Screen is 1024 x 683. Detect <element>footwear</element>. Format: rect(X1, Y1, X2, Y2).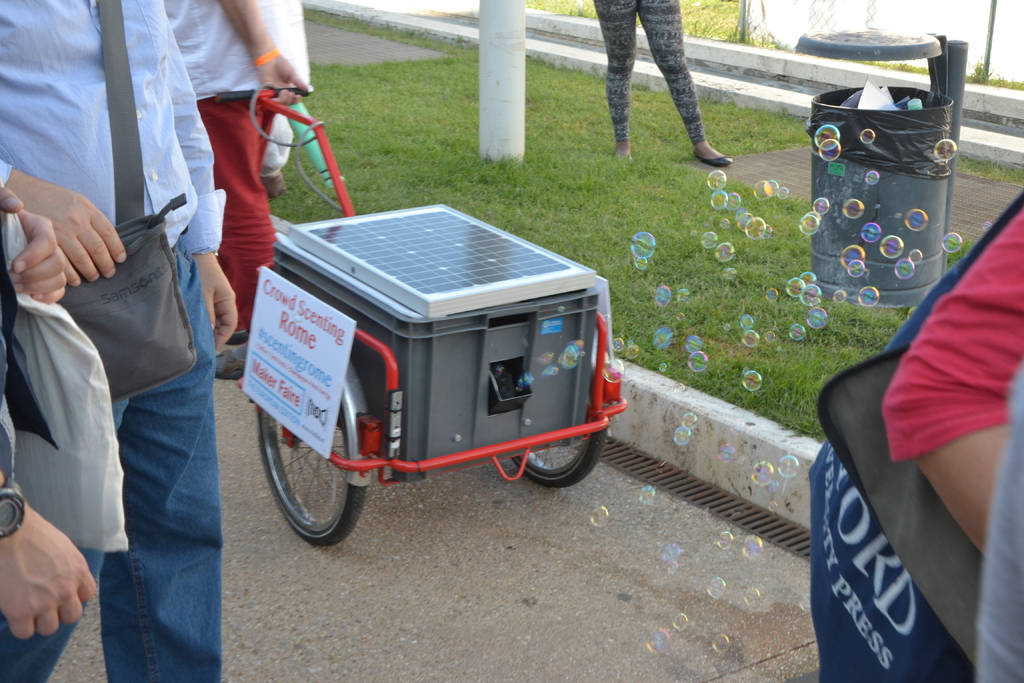
rect(687, 154, 737, 169).
